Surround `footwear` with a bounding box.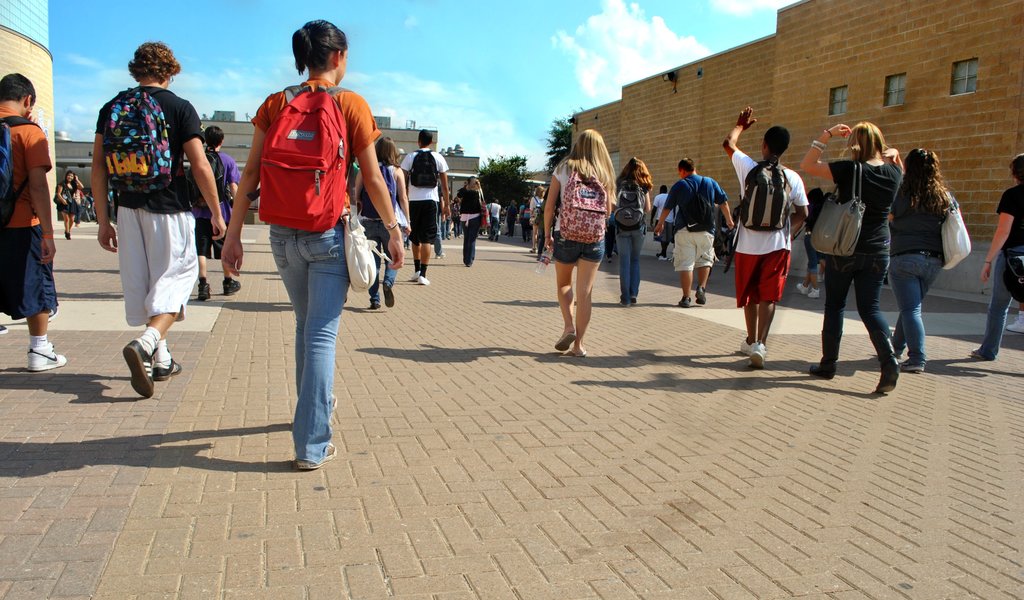
bbox=(0, 323, 6, 335).
